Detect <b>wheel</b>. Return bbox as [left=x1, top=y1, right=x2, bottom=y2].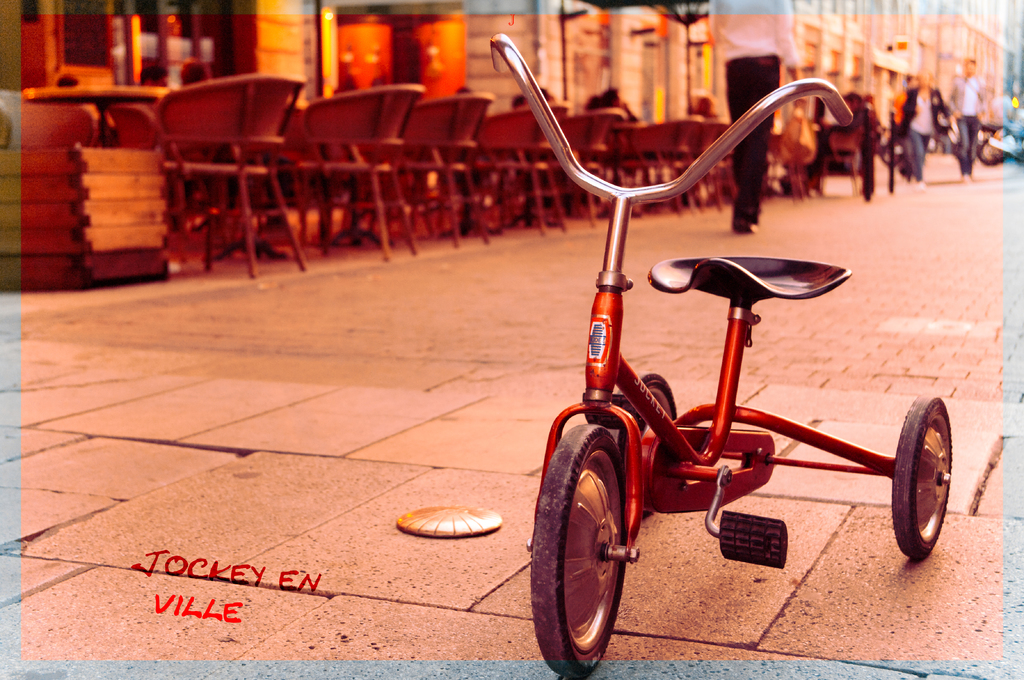
[left=620, top=374, right=680, bottom=494].
